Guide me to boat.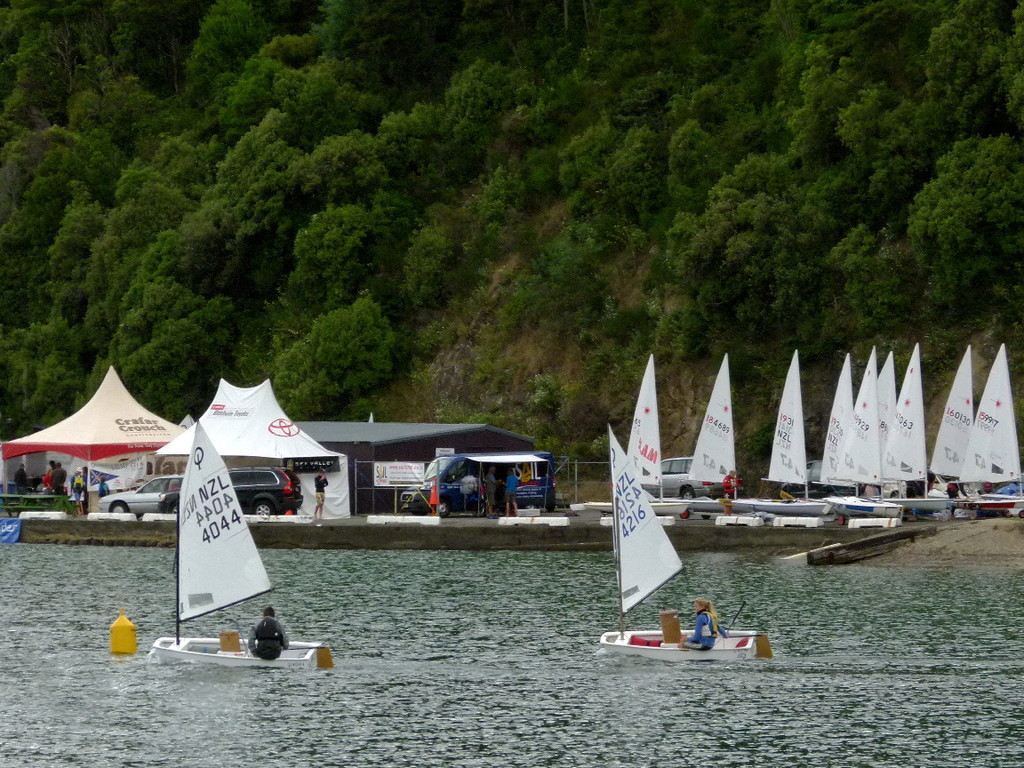
Guidance: [156,419,292,671].
